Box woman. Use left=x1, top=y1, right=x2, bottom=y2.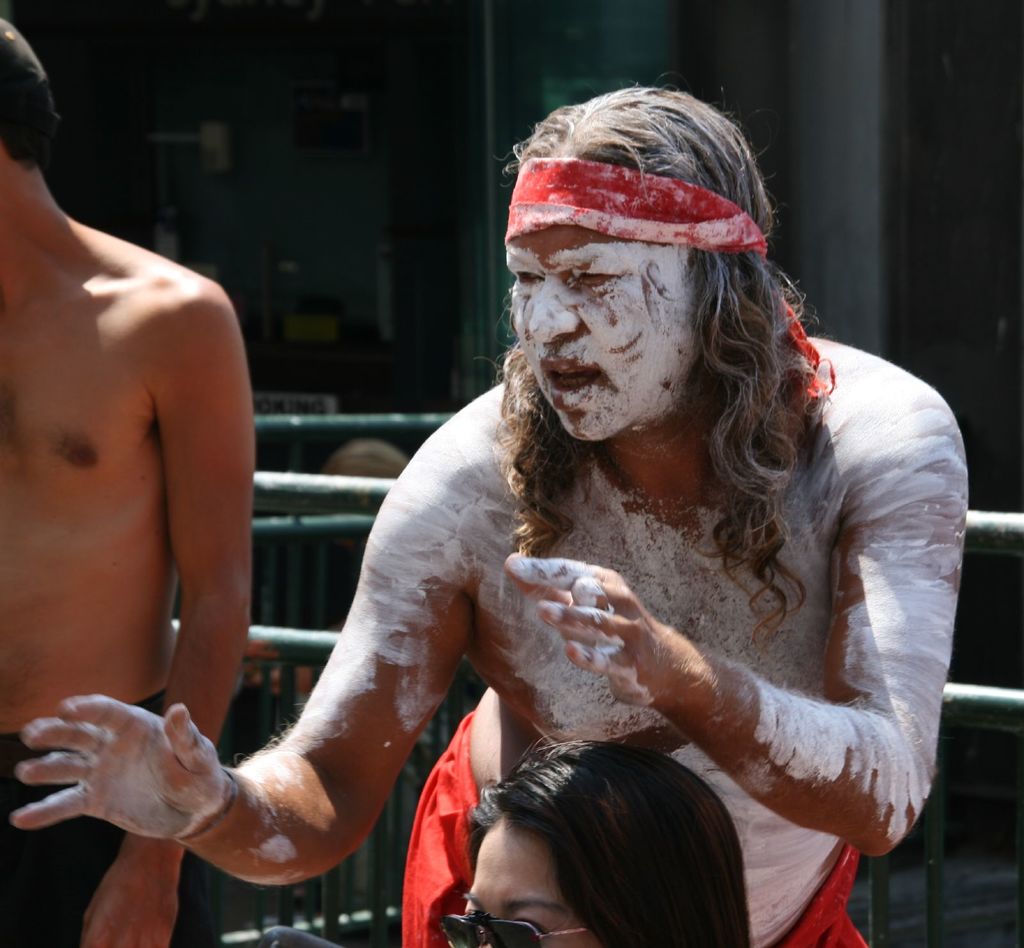
left=442, top=741, right=751, bottom=947.
